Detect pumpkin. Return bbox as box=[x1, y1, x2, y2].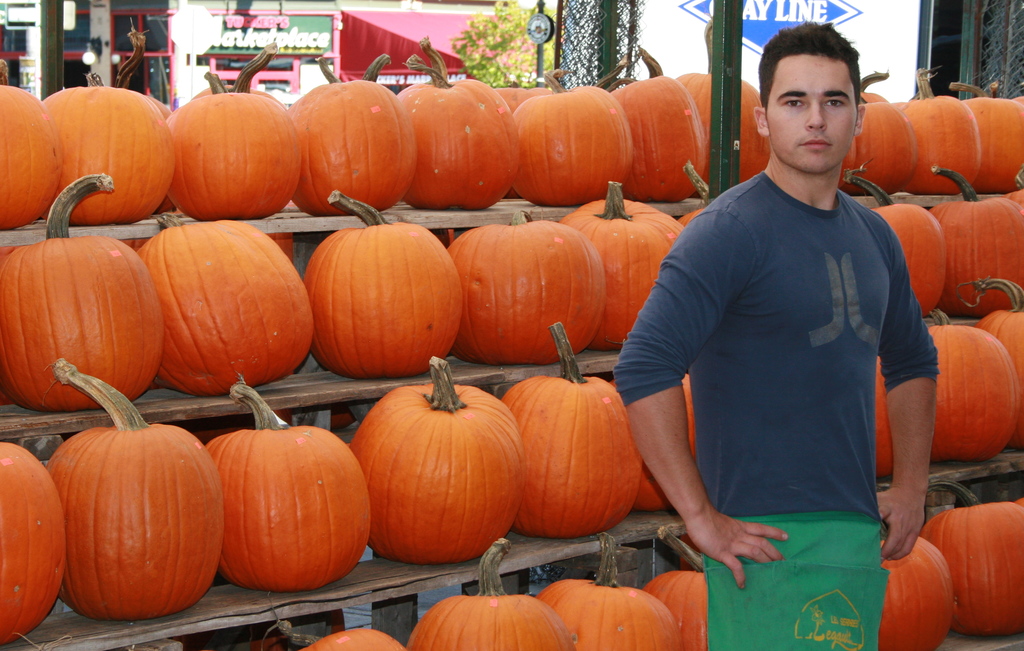
box=[871, 353, 896, 481].
